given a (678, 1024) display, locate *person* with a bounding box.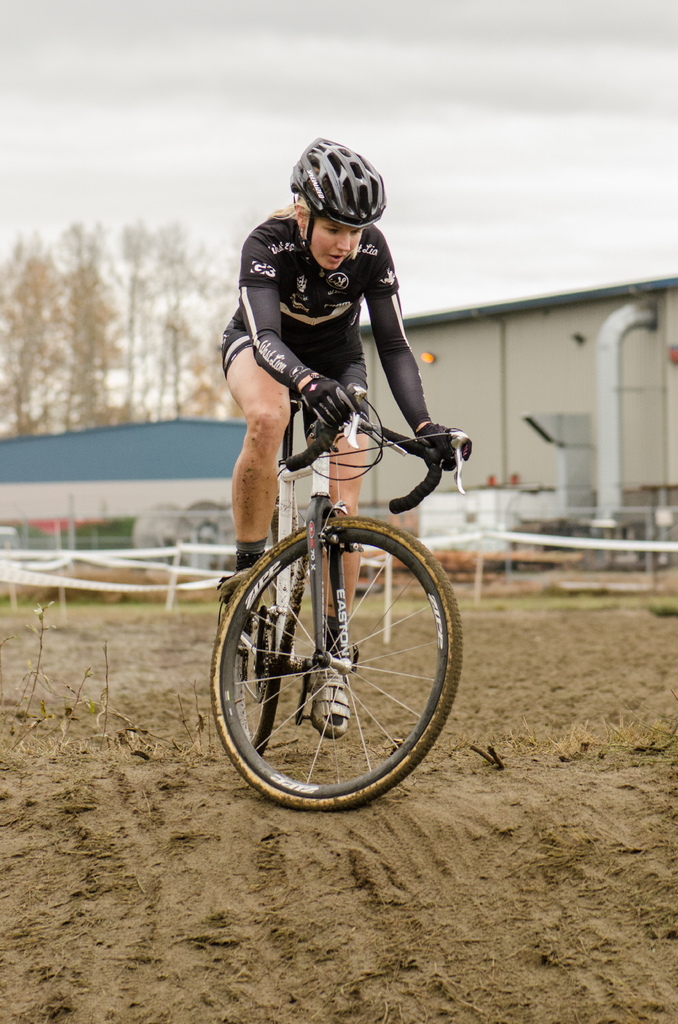
Located: [216,146,458,623].
